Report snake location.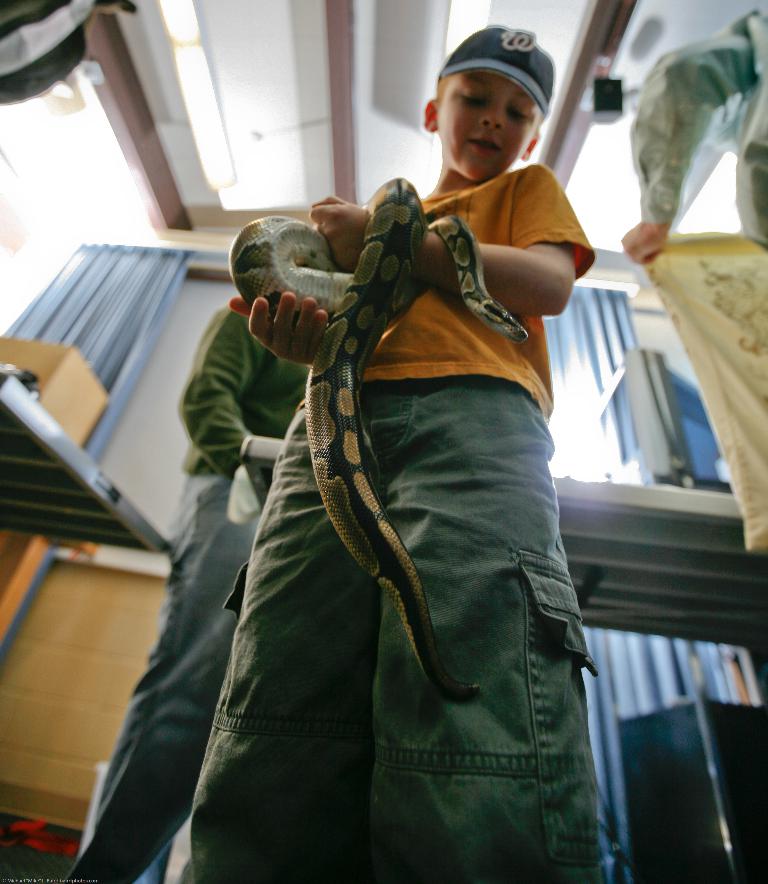
Report: rect(226, 172, 528, 707).
